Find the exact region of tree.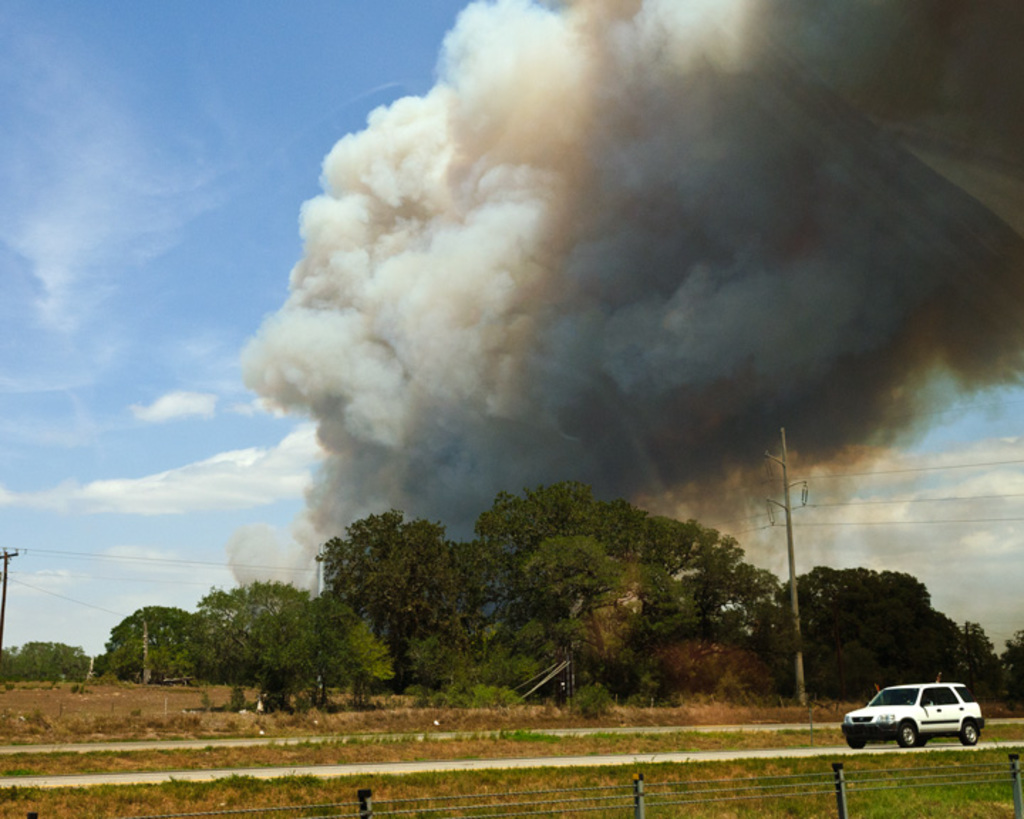
Exact region: 754:569:956:697.
